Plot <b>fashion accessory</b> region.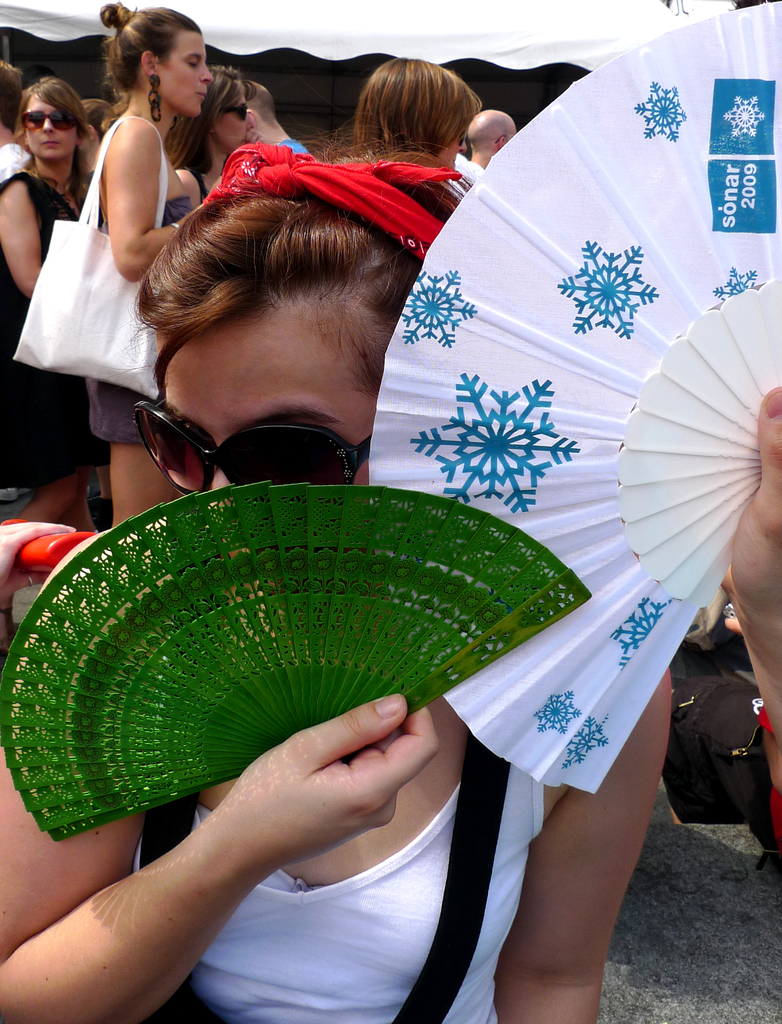
Plotted at crop(367, 3, 781, 799).
